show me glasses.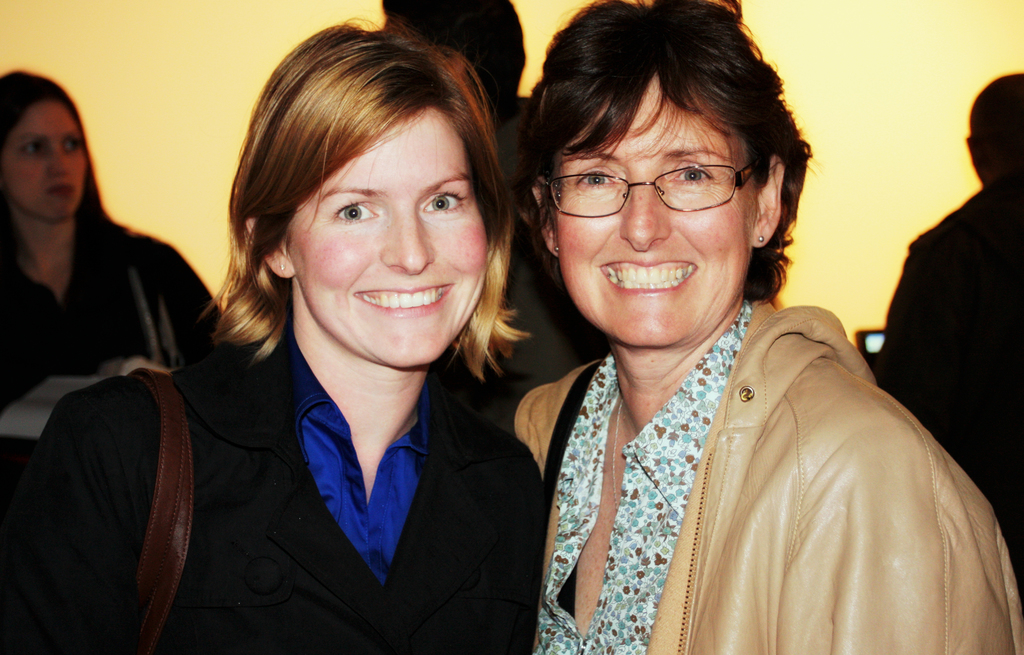
glasses is here: rect(543, 144, 766, 218).
